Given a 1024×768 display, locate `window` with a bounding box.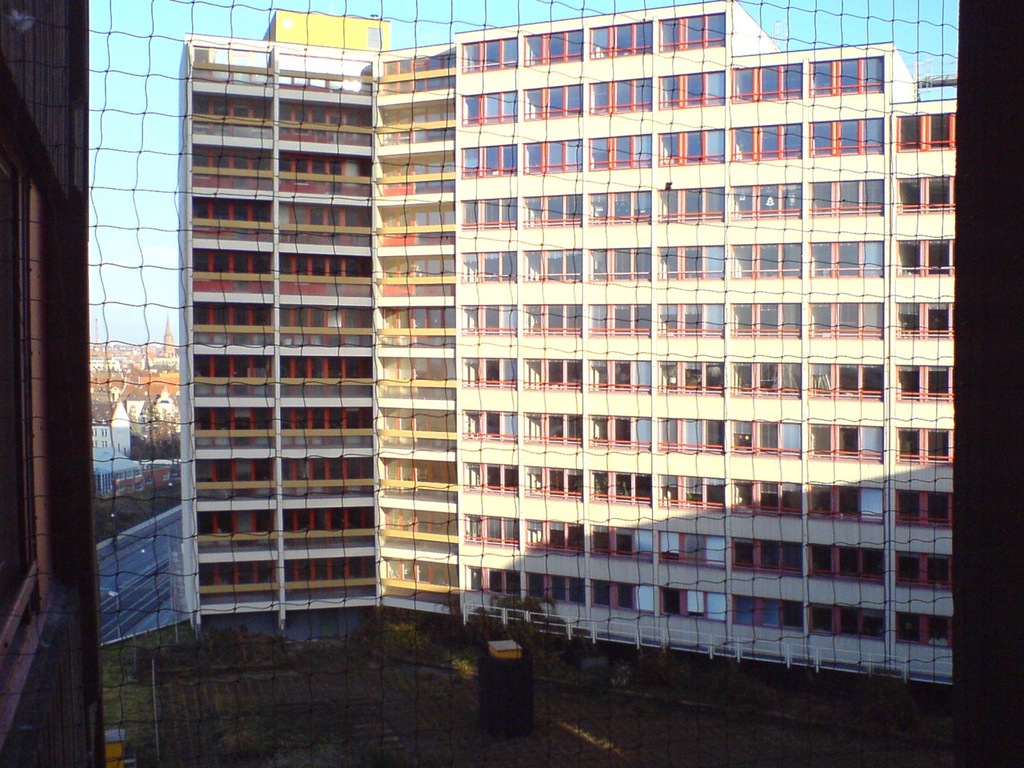
Located: bbox(367, 360, 462, 402).
